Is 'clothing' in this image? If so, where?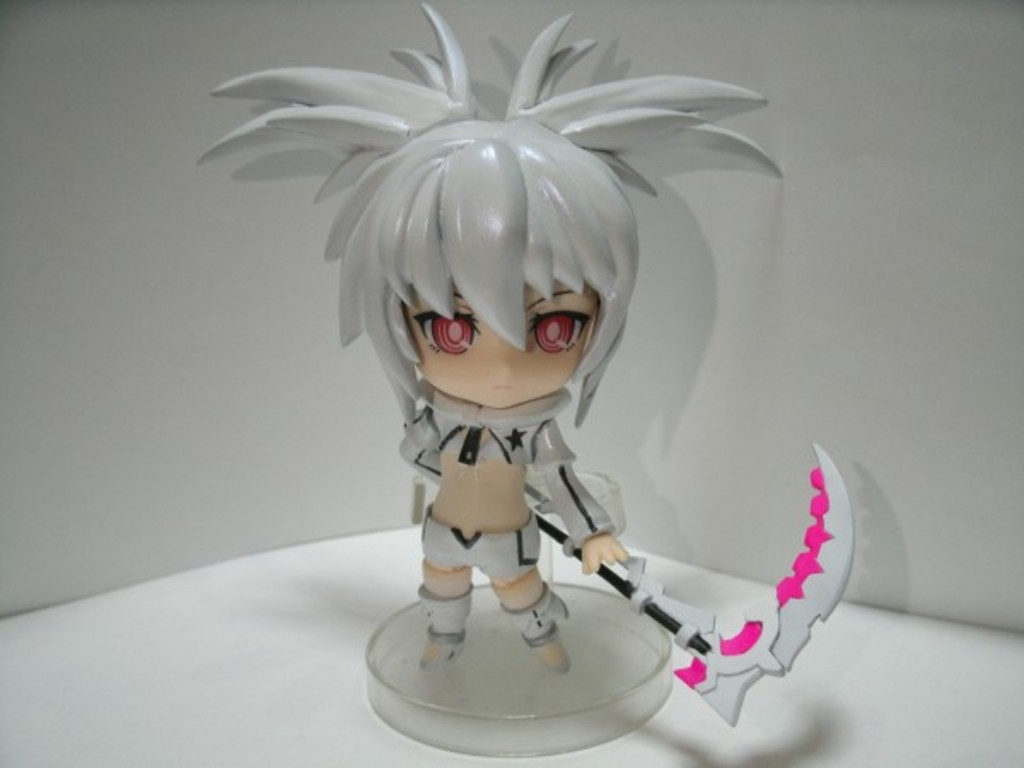
Yes, at 502,584,565,645.
